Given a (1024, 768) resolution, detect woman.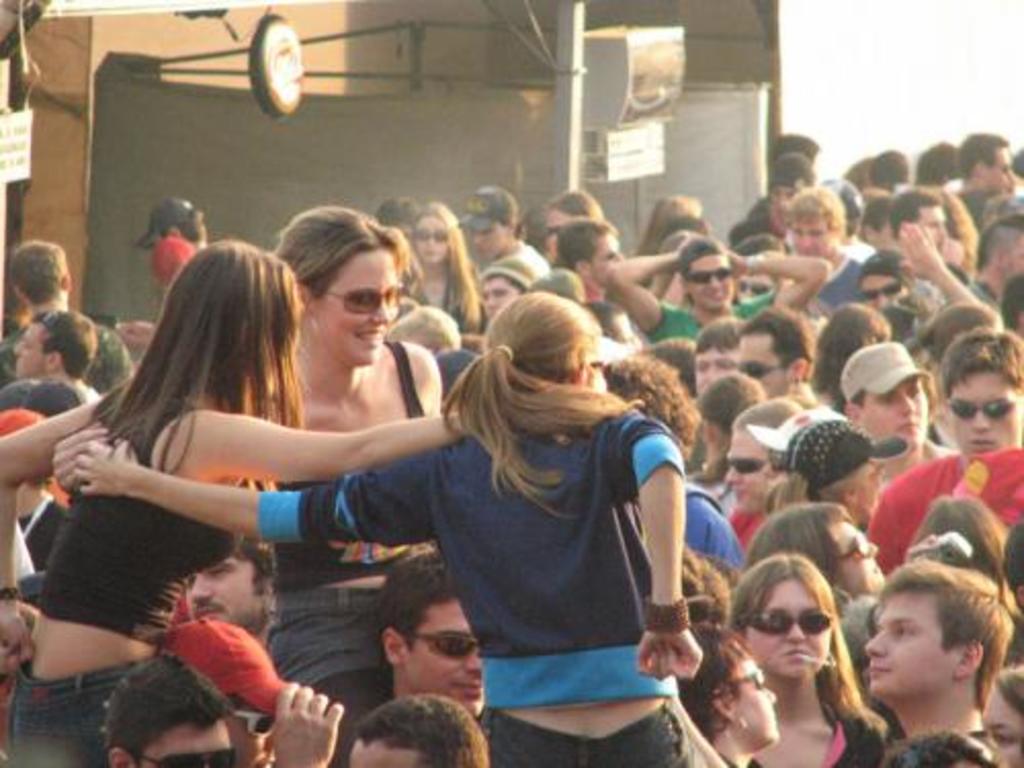
{"x1": 637, "y1": 203, "x2": 700, "y2": 256}.
